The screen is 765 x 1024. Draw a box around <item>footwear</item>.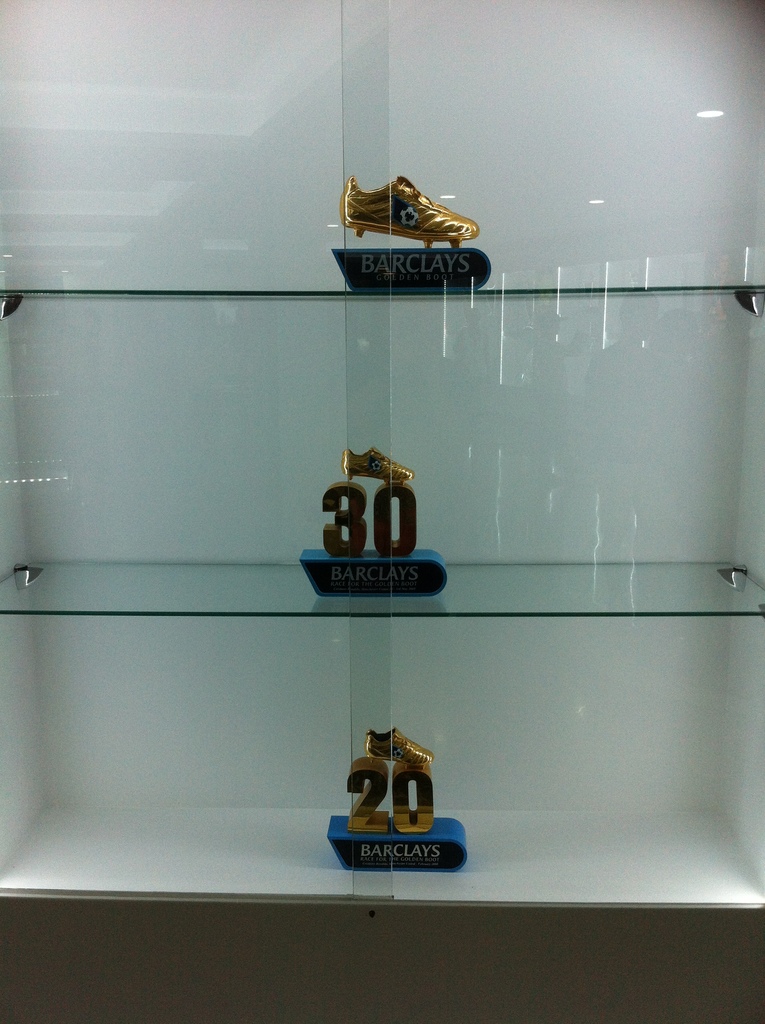
Rect(343, 443, 415, 490).
